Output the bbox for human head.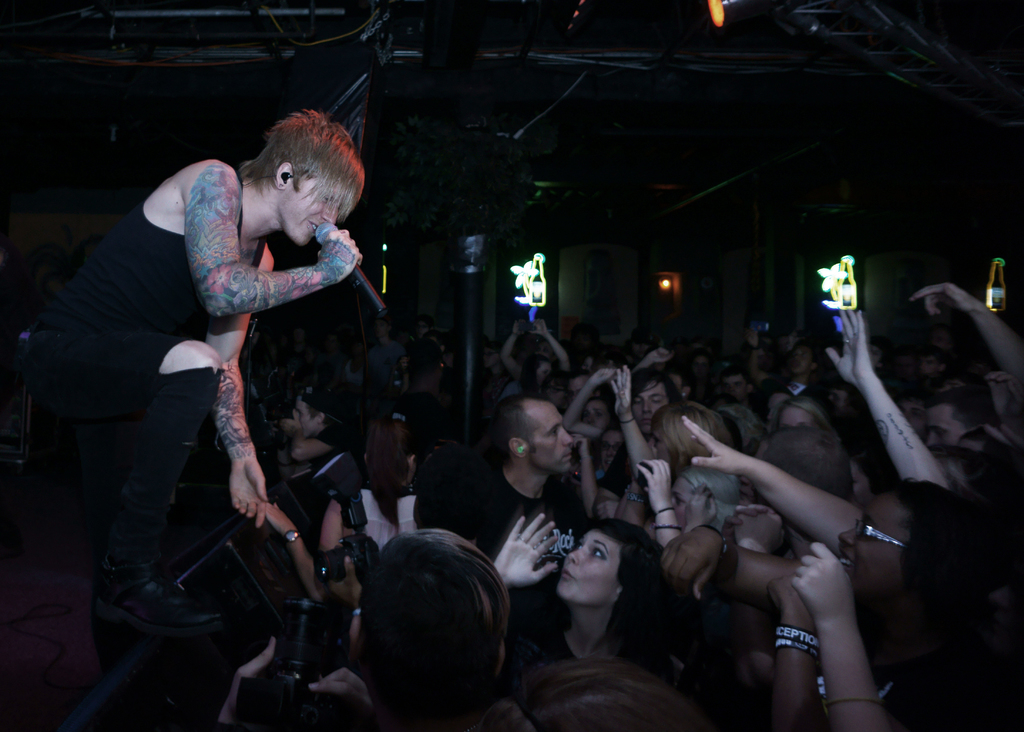
<box>597,422,622,473</box>.
